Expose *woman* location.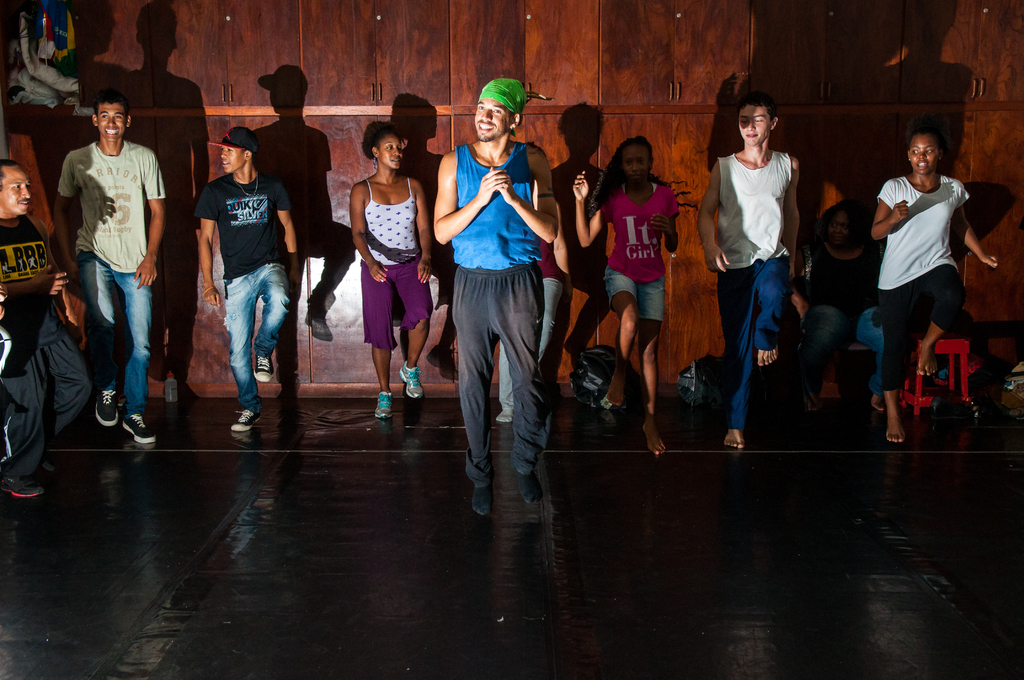
Exposed at crop(575, 140, 682, 455).
